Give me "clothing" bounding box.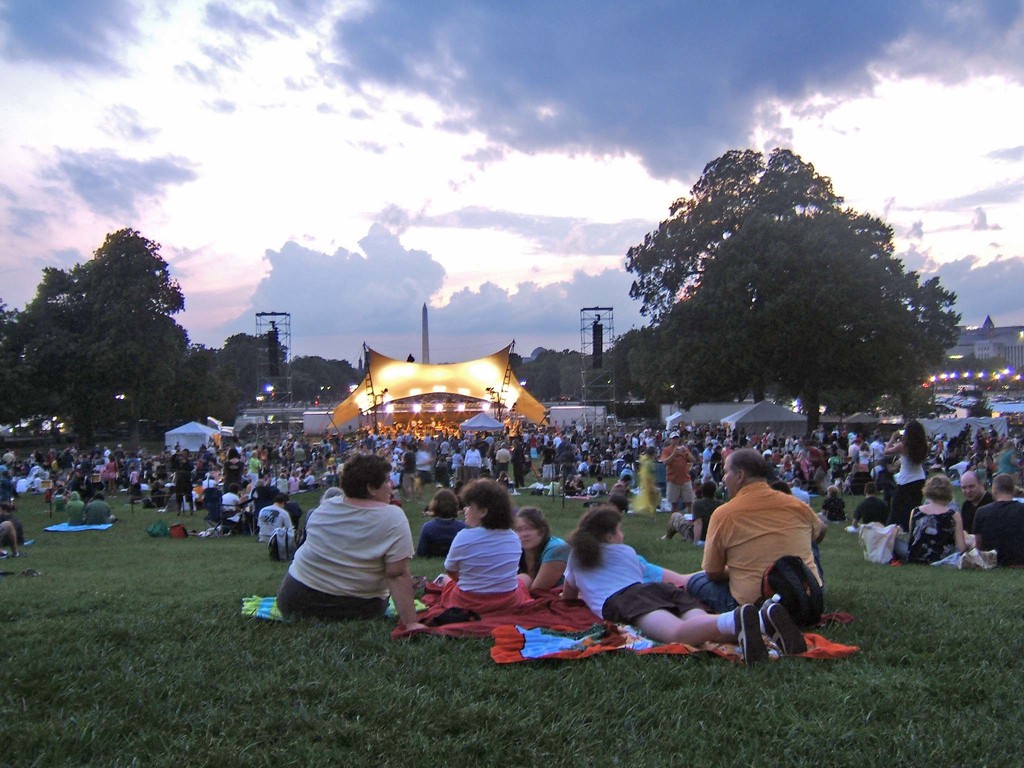
{"x1": 416, "y1": 518, "x2": 463, "y2": 563}.
